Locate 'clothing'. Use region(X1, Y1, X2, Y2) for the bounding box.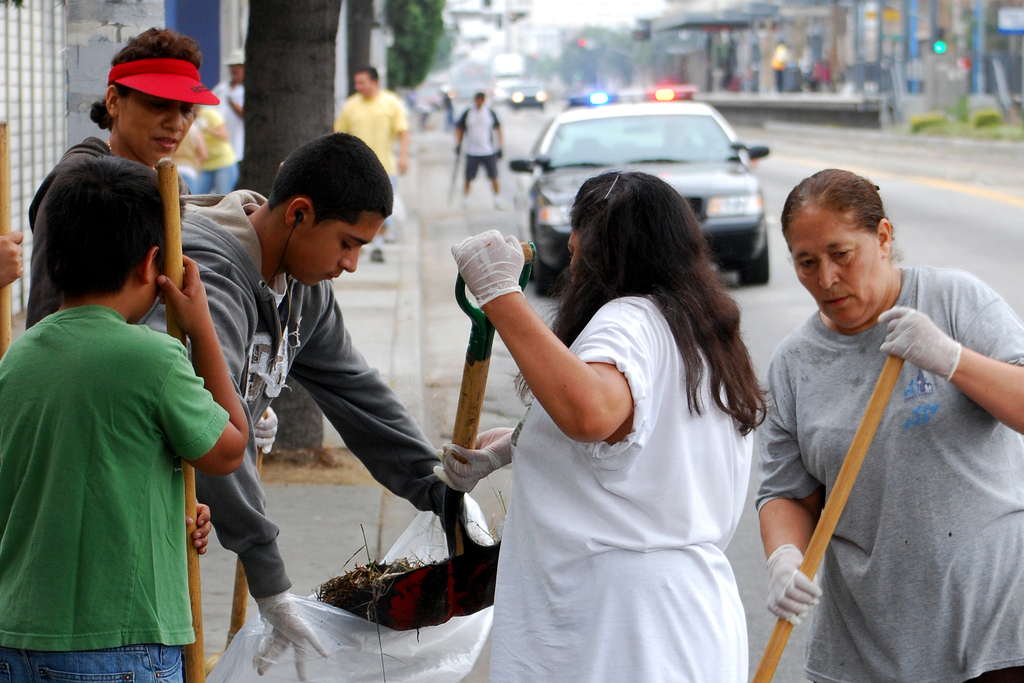
region(150, 197, 462, 607).
